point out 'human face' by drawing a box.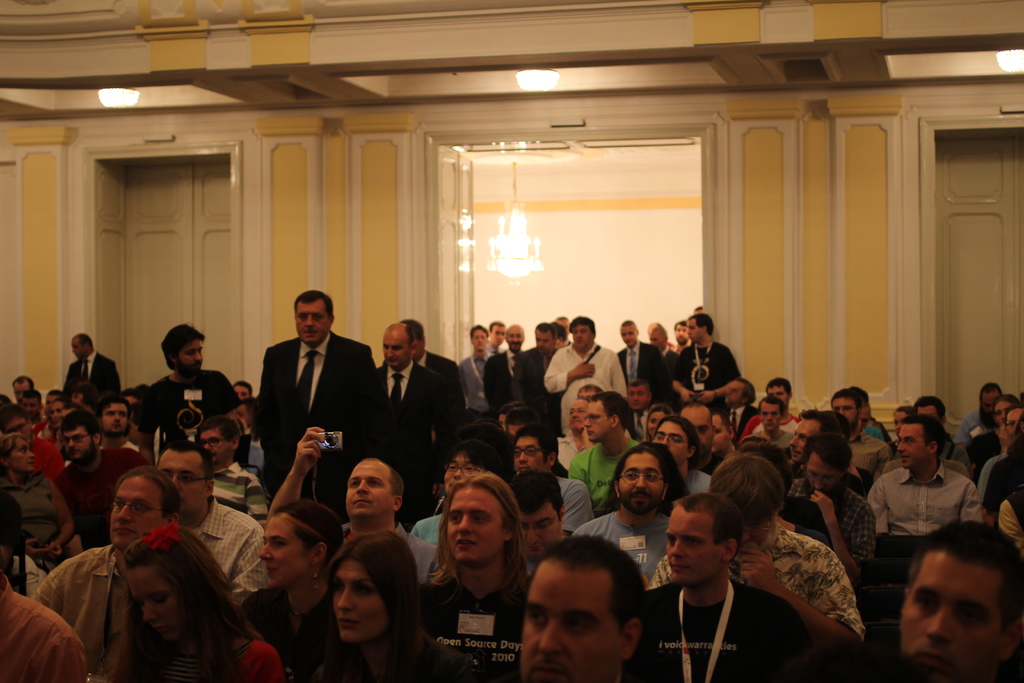
bbox=(620, 325, 637, 350).
